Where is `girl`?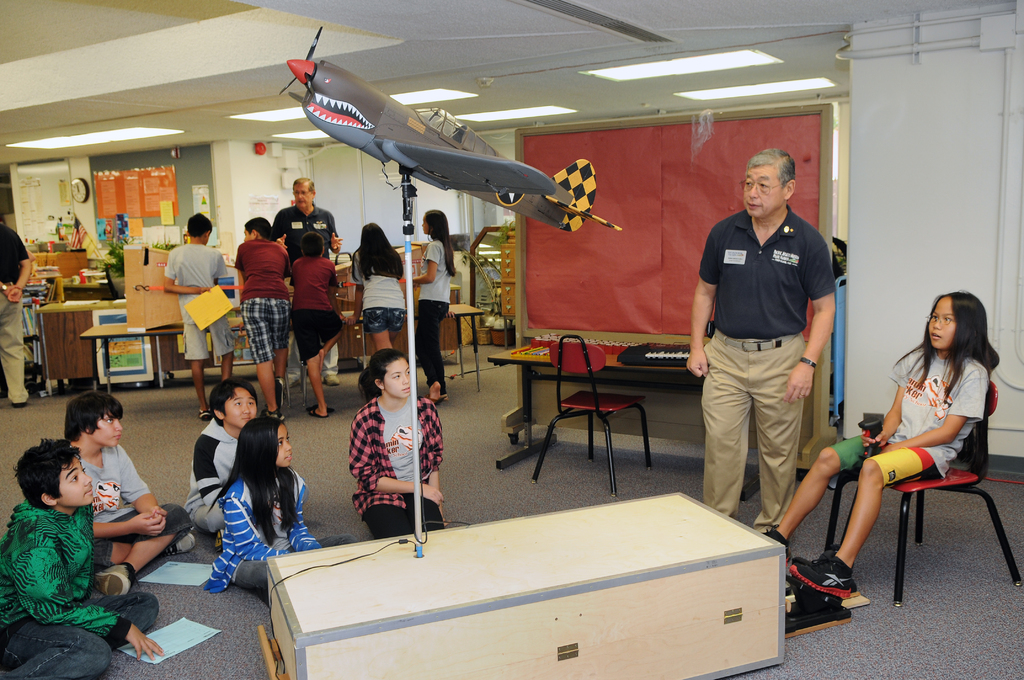
bbox=(765, 288, 990, 598).
